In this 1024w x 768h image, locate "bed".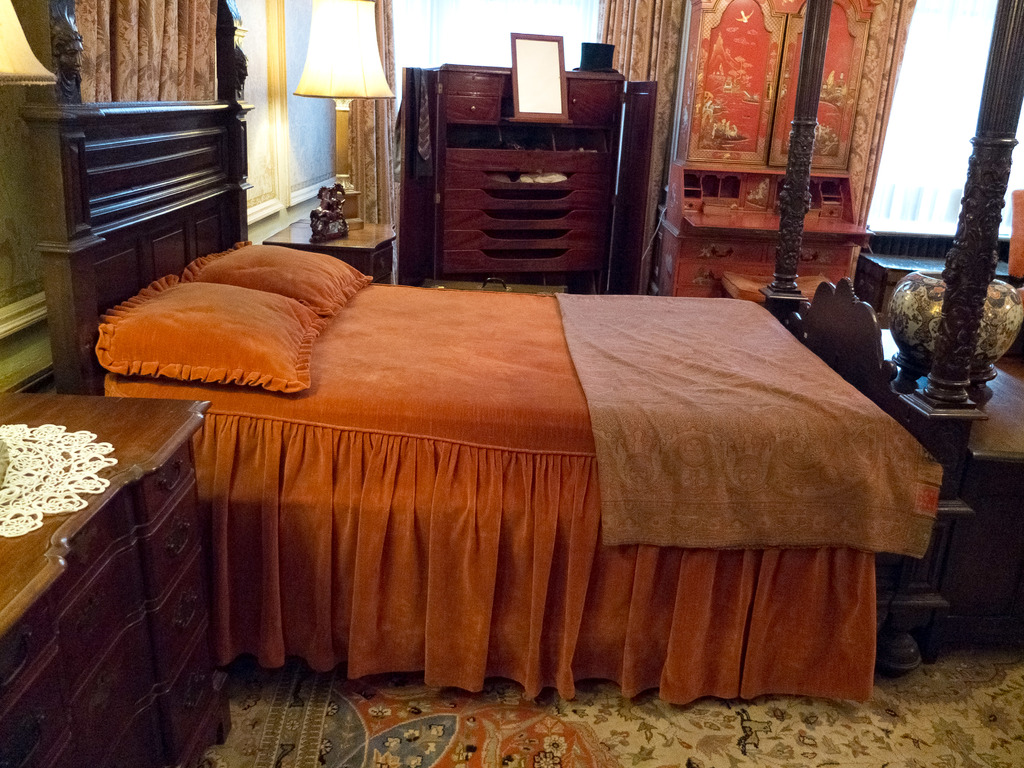
Bounding box: pyautogui.locateOnScreen(19, 0, 1023, 707).
